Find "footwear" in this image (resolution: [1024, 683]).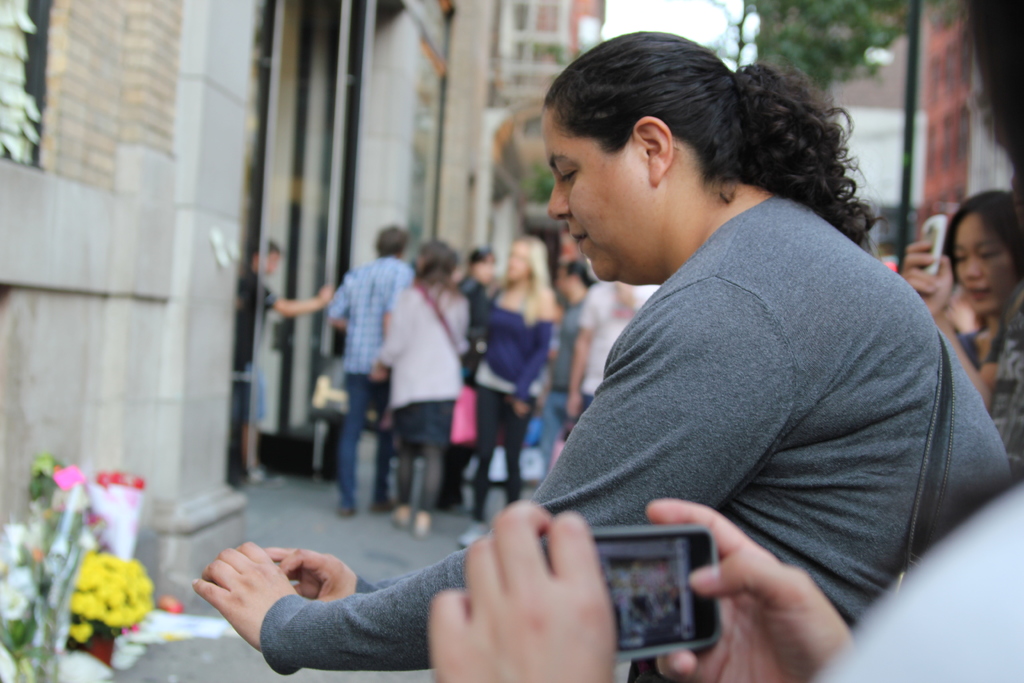
[389,507,409,529].
